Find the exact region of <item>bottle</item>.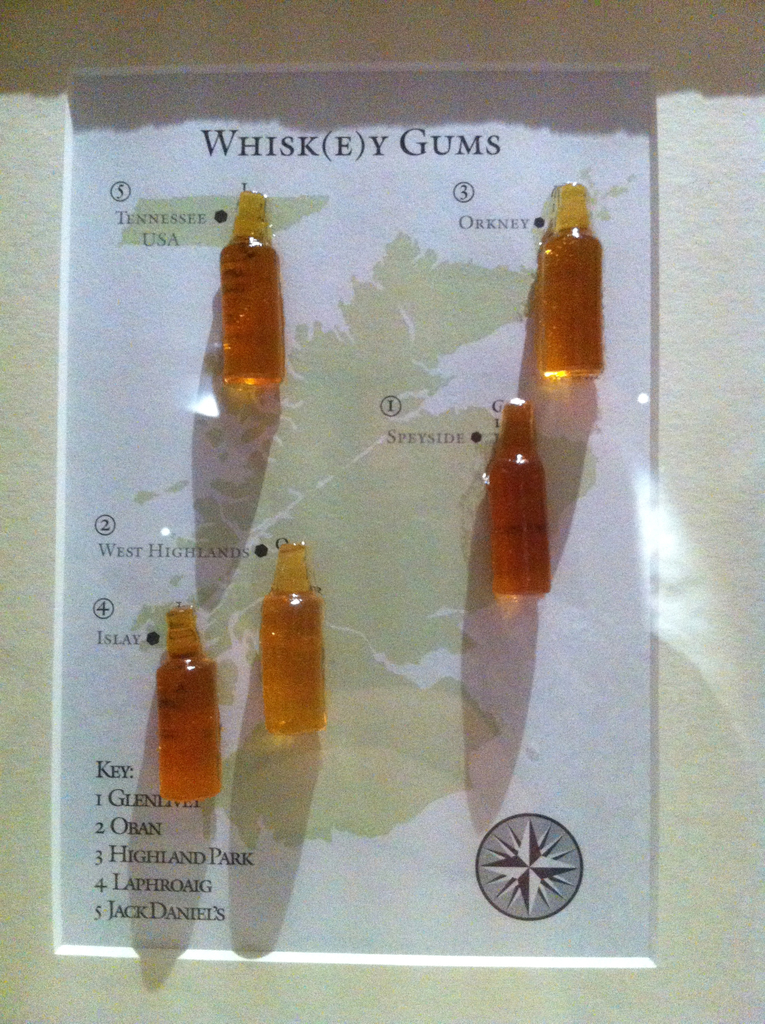
Exact region: detection(488, 396, 551, 593).
